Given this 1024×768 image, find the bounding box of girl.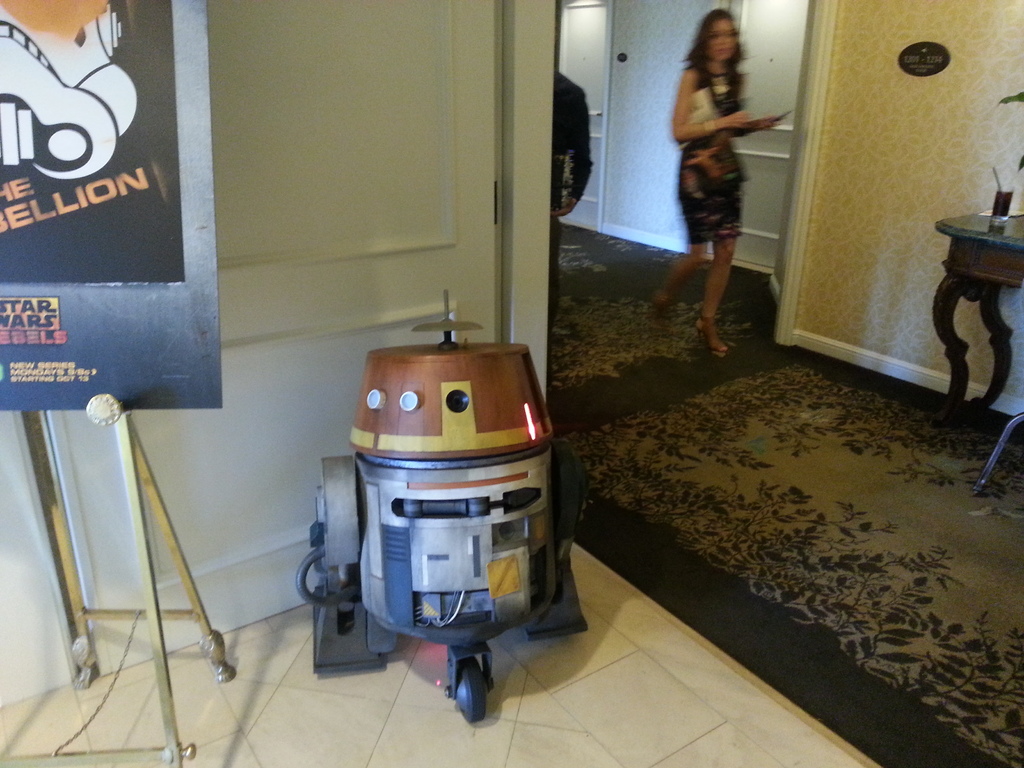
[left=648, top=8, right=779, bottom=358].
